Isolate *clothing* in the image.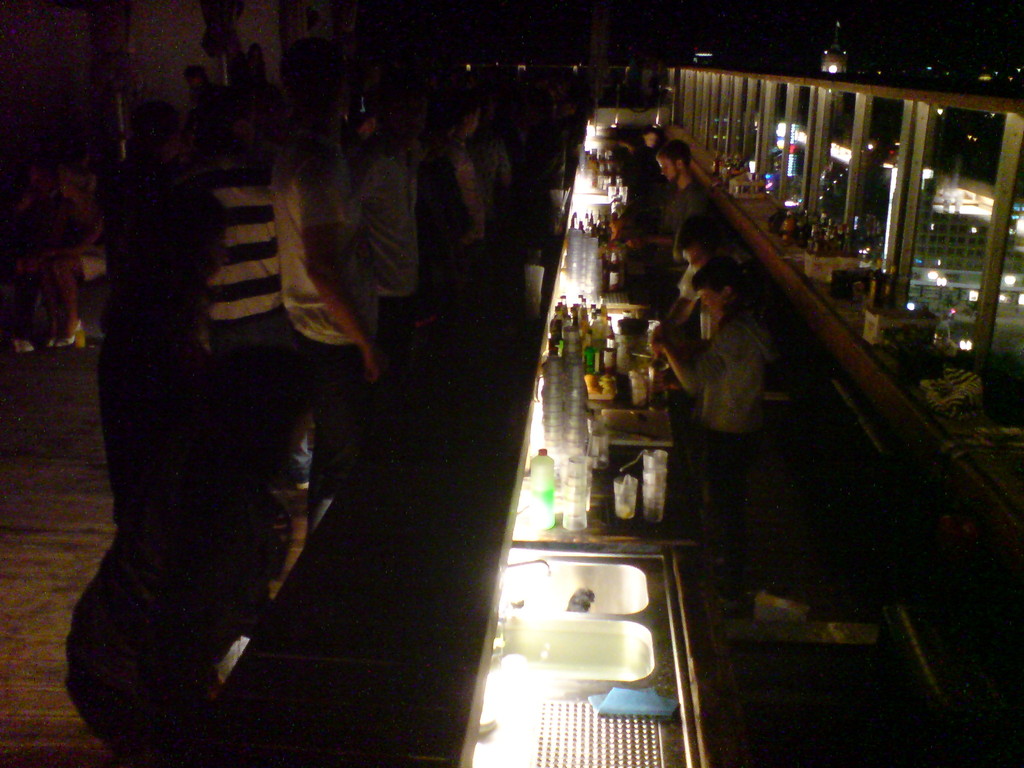
Isolated region: pyautogui.locateOnScreen(621, 143, 671, 220).
